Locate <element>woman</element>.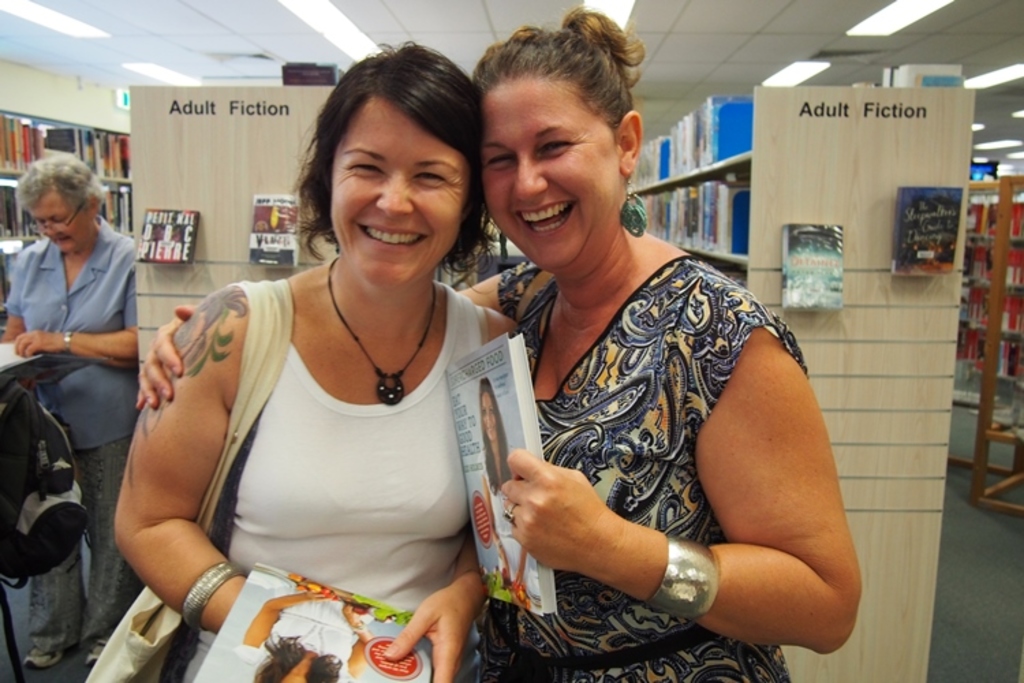
Bounding box: (left=139, top=1, right=864, bottom=682).
